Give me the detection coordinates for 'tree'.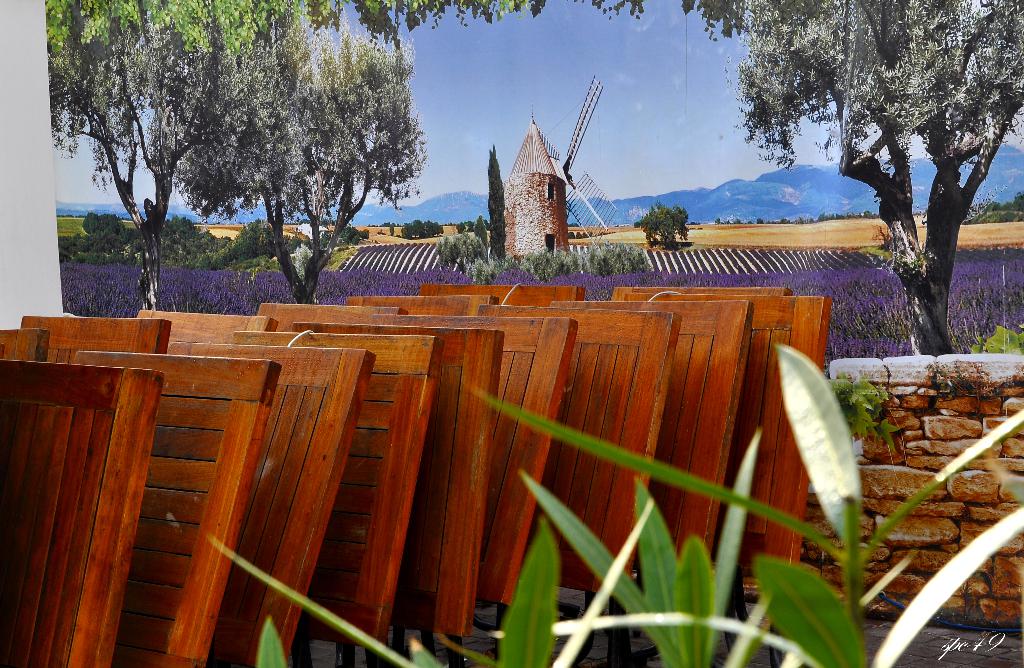
461, 219, 489, 230.
